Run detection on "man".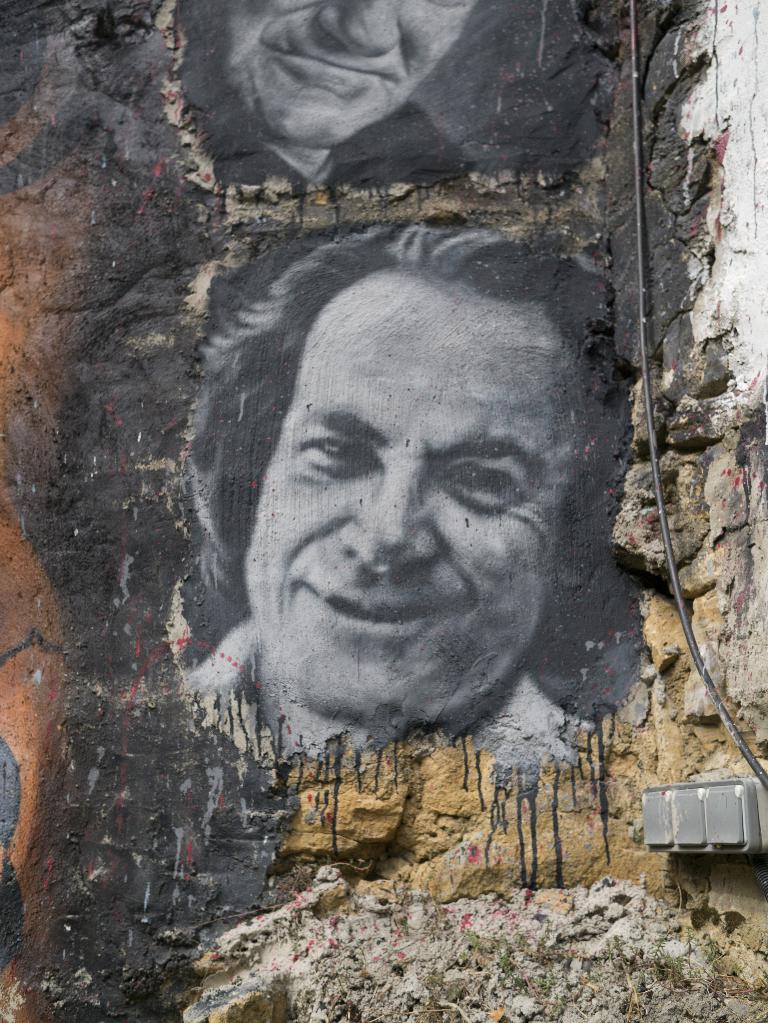
Result: (x1=177, y1=0, x2=485, y2=194).
